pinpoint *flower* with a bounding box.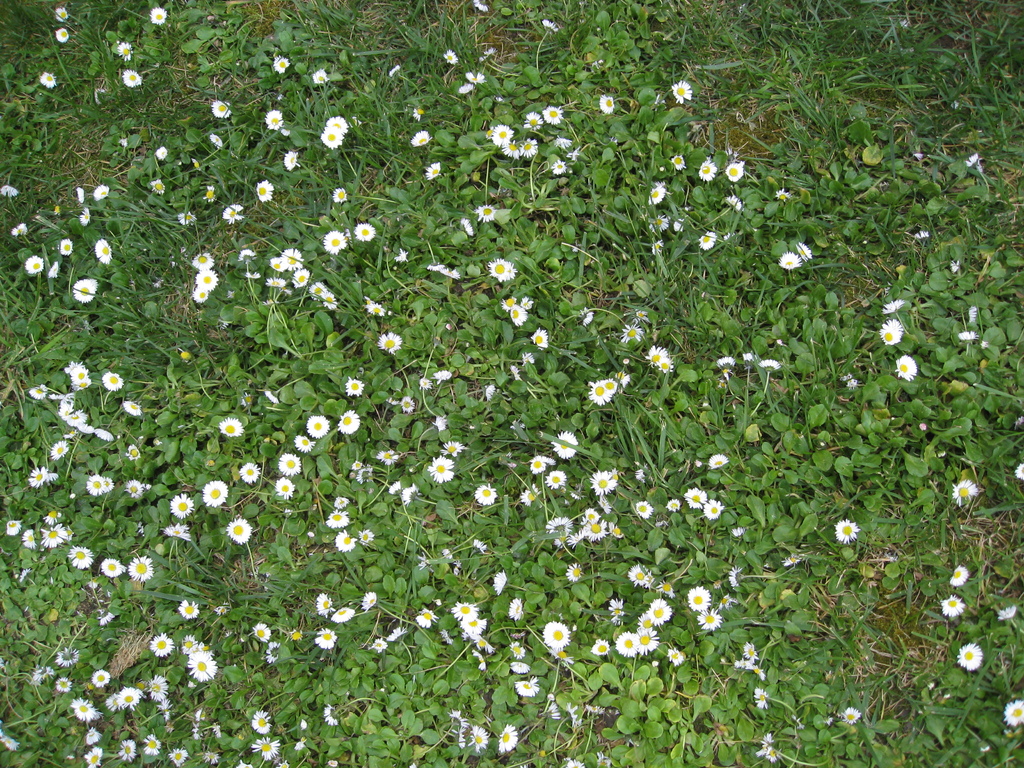
28 466 57 486.
